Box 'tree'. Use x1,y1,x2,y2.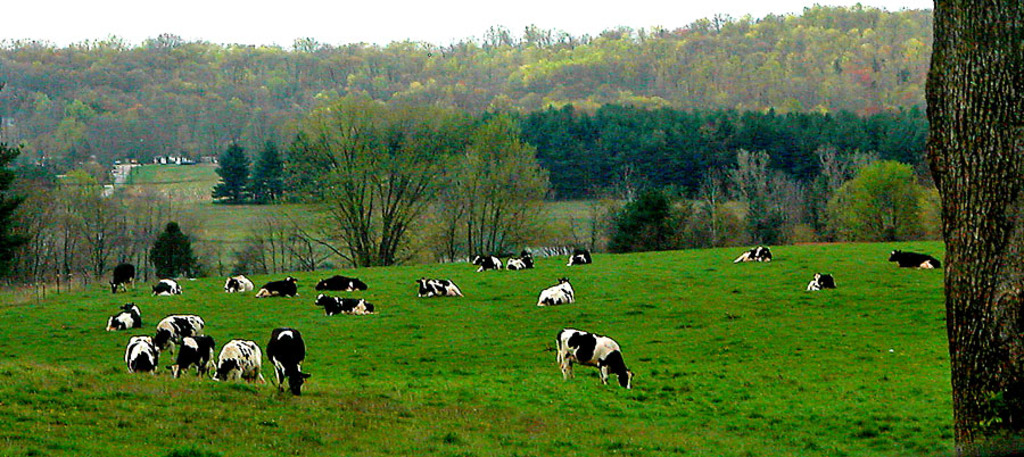
119,182,176,250.
